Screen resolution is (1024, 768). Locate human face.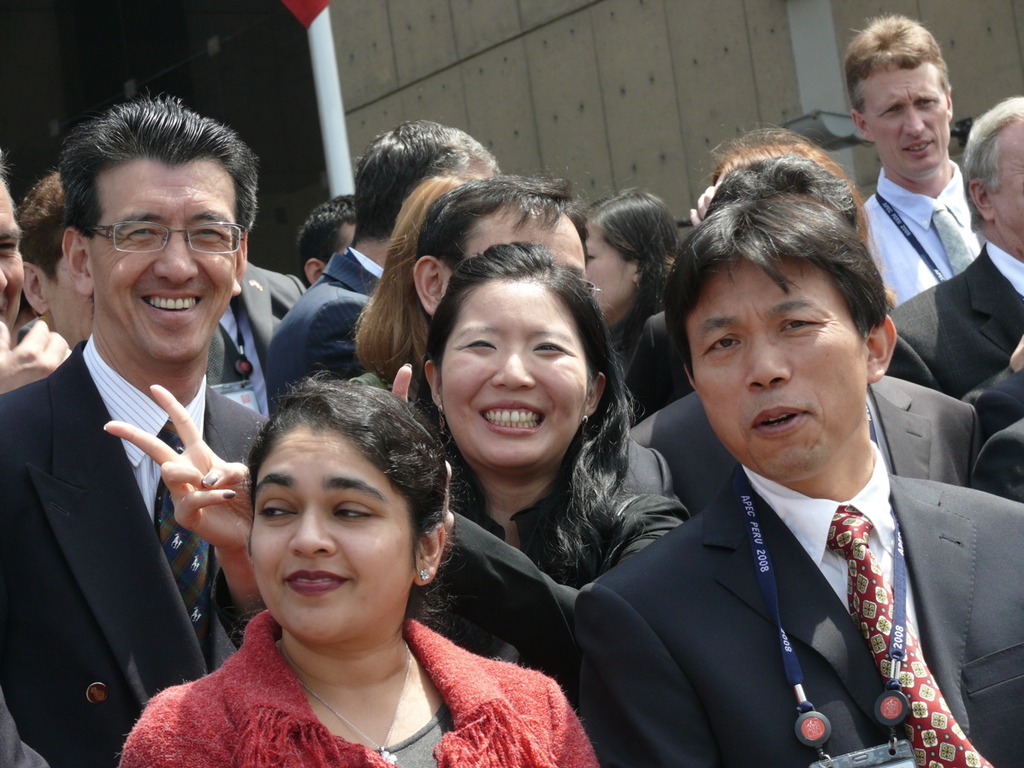
bbox(0, 164, 29, 335).
